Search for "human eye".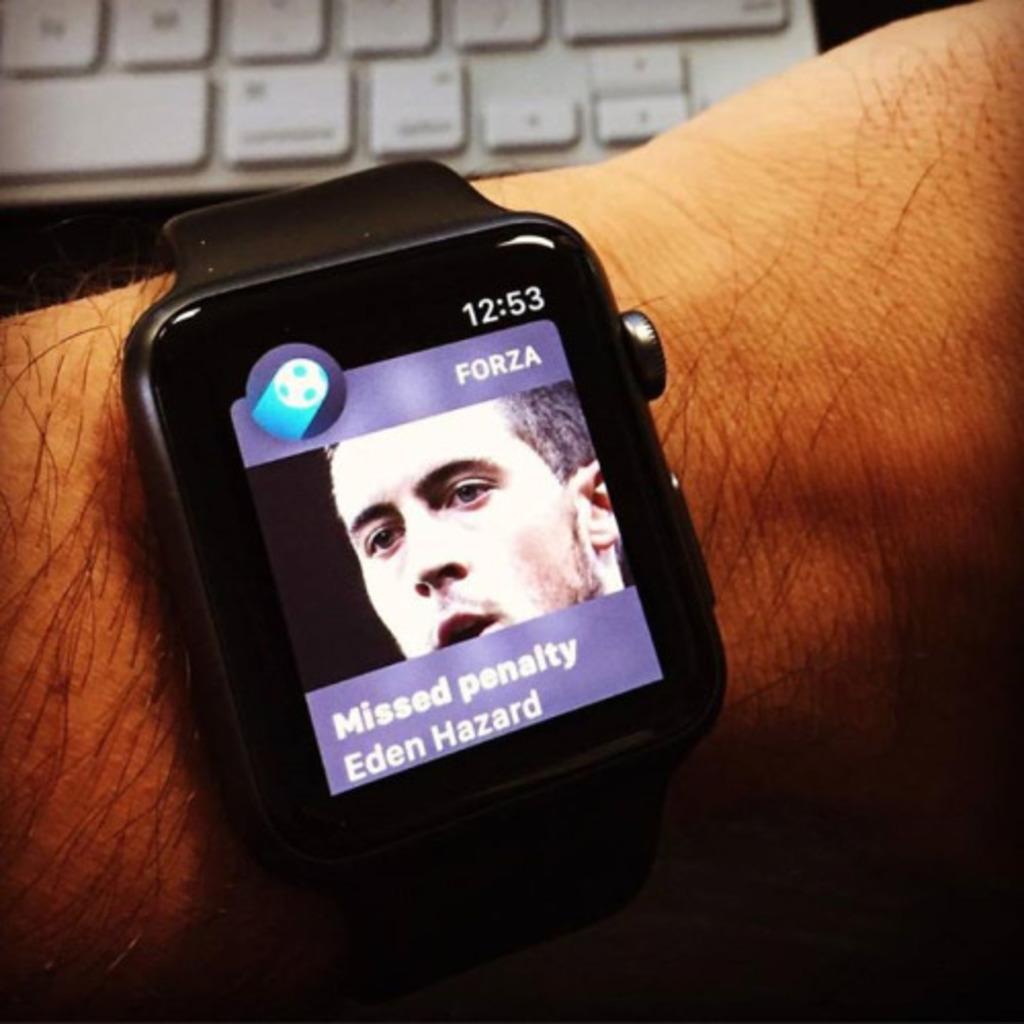
Found at [left=367, top=524, right=410, bottom=559].
